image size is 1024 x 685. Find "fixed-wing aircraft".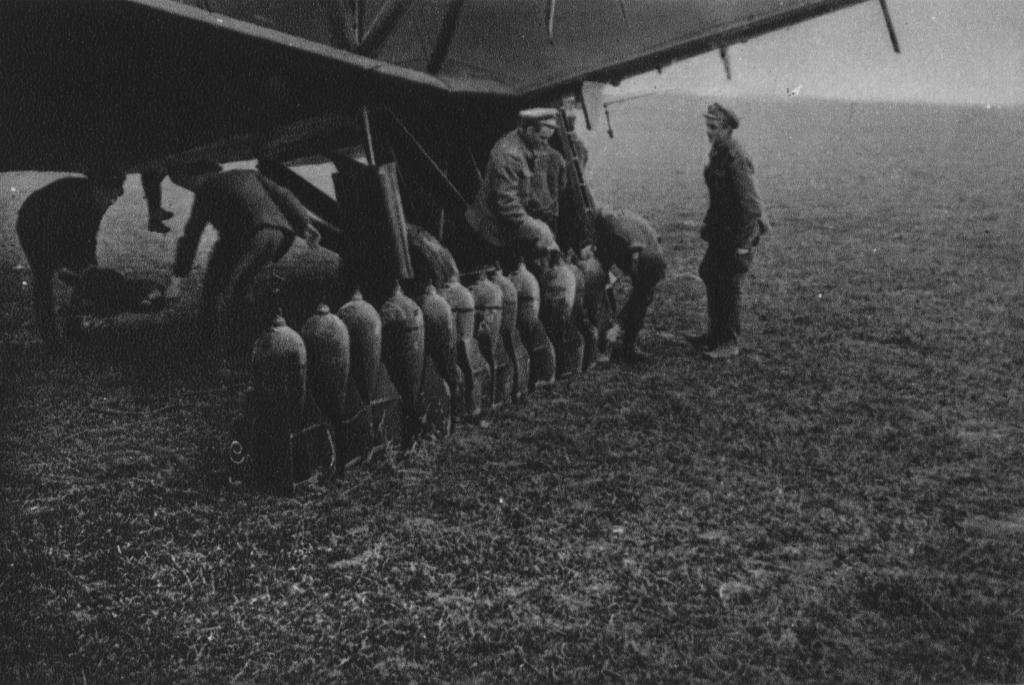
crop(0, 0, 902, 290).
